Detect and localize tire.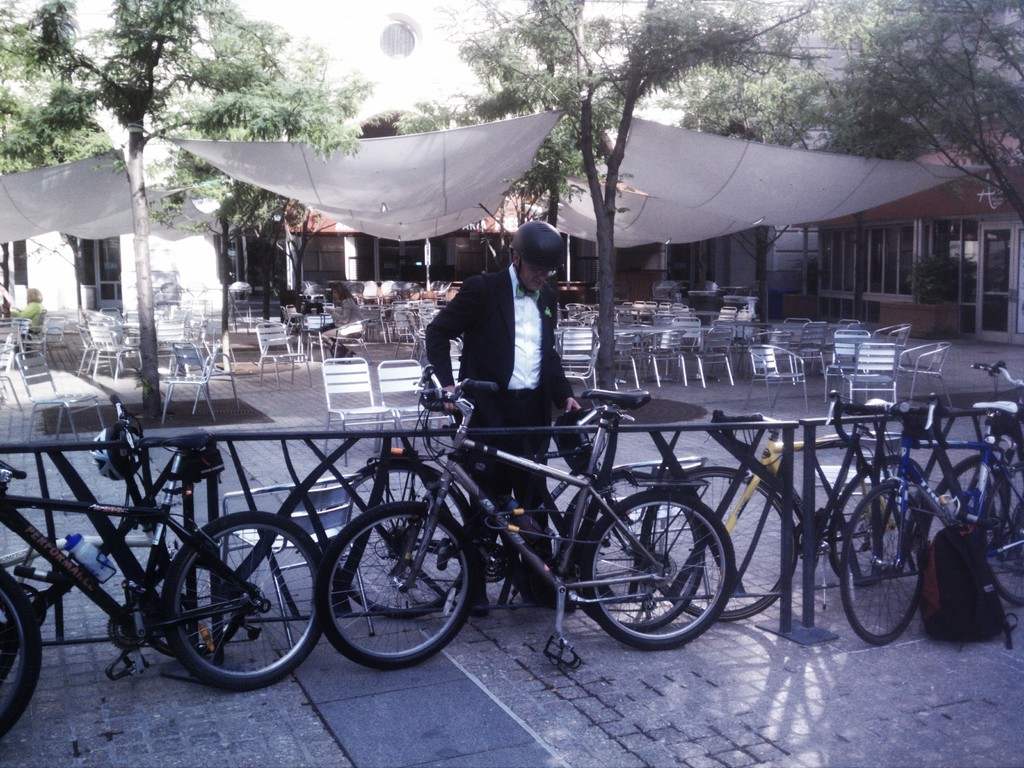
Localized at bbox(565, 477, 707, 625).
